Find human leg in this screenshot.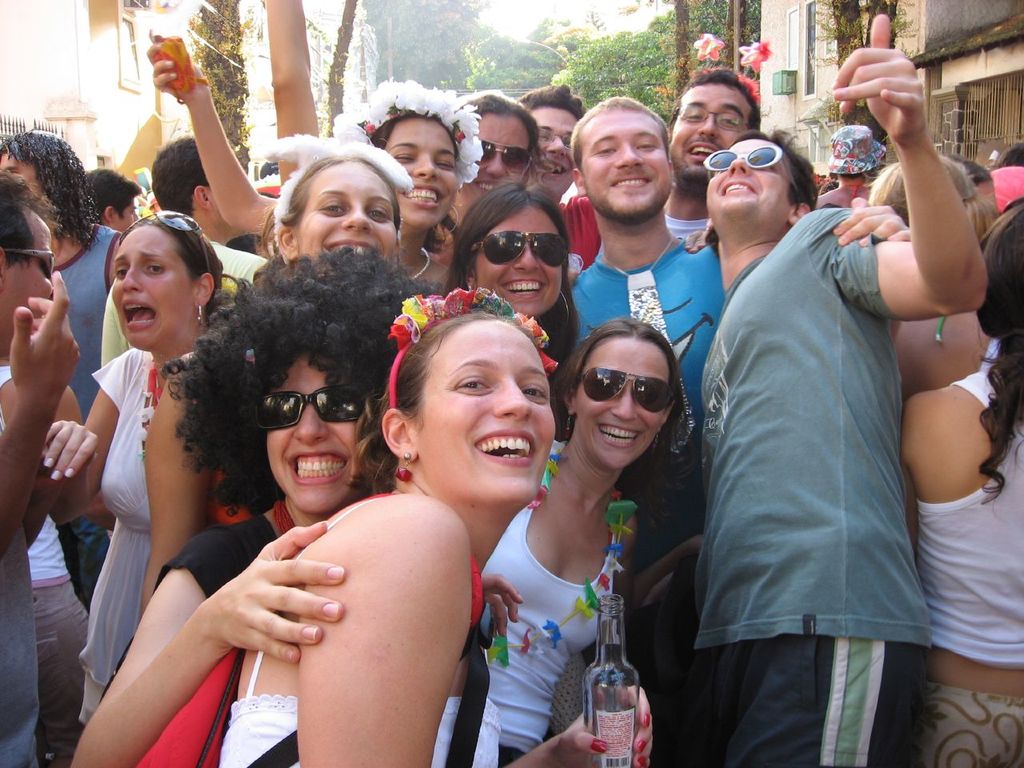
The bounding box for human leg is left=25, top=572, right=86, bottom=762.
